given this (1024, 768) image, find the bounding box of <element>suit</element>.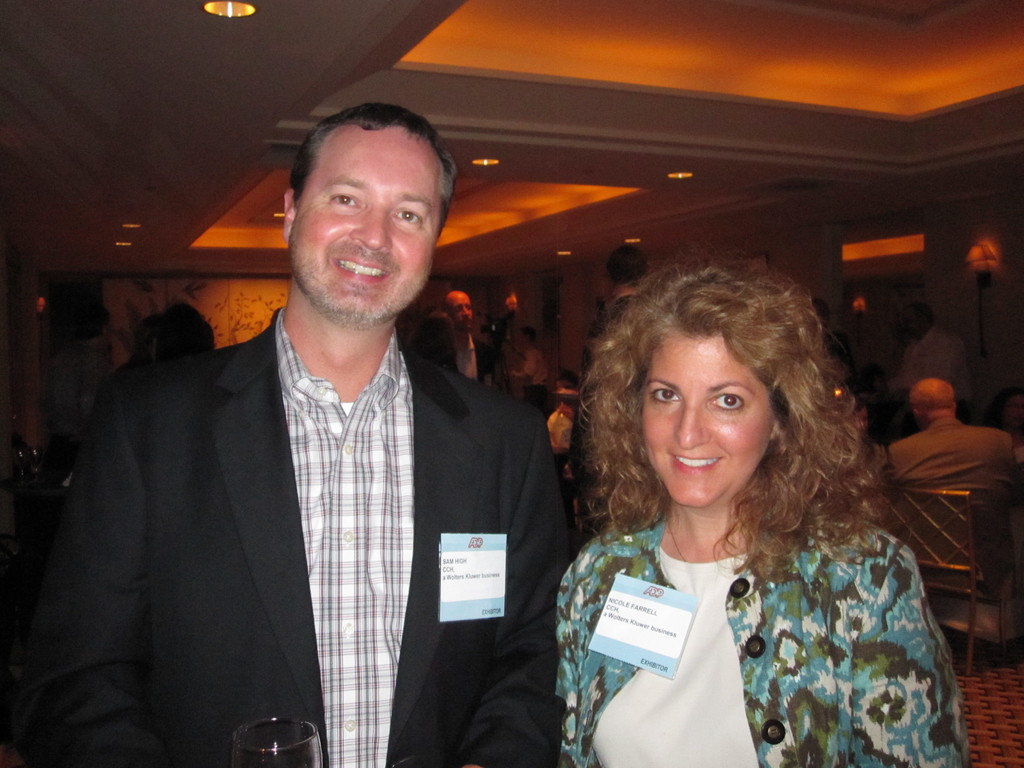
select_region(29, 309, 579, 767).
